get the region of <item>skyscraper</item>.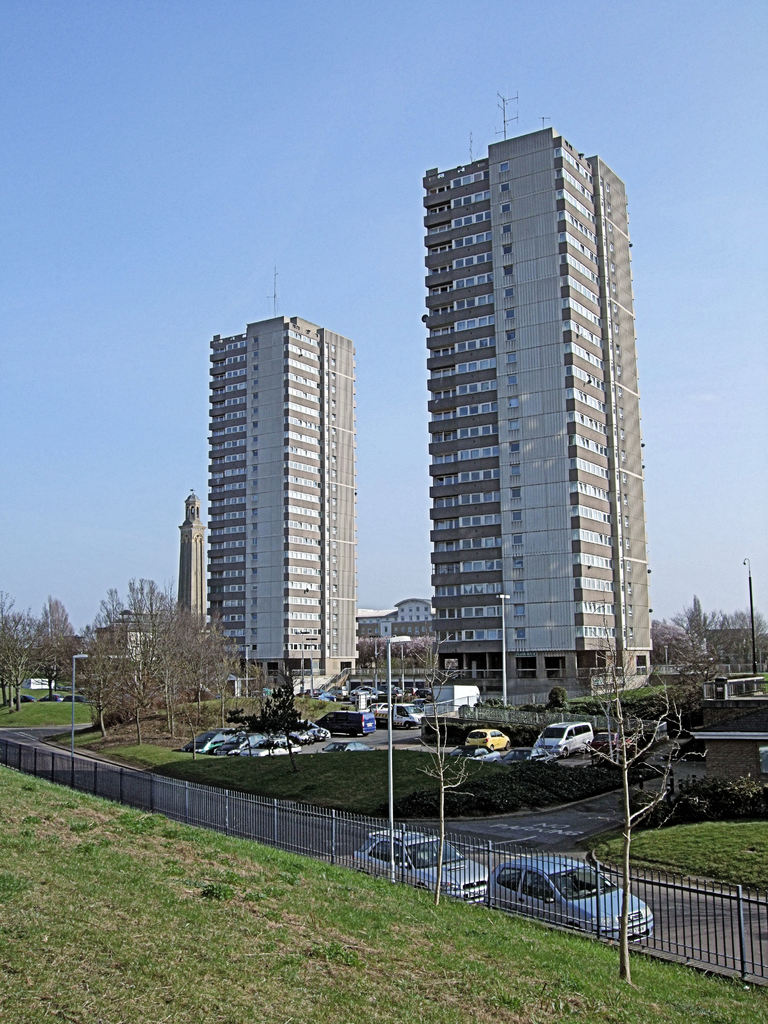
bbox=(202, 279, 370, 706).
